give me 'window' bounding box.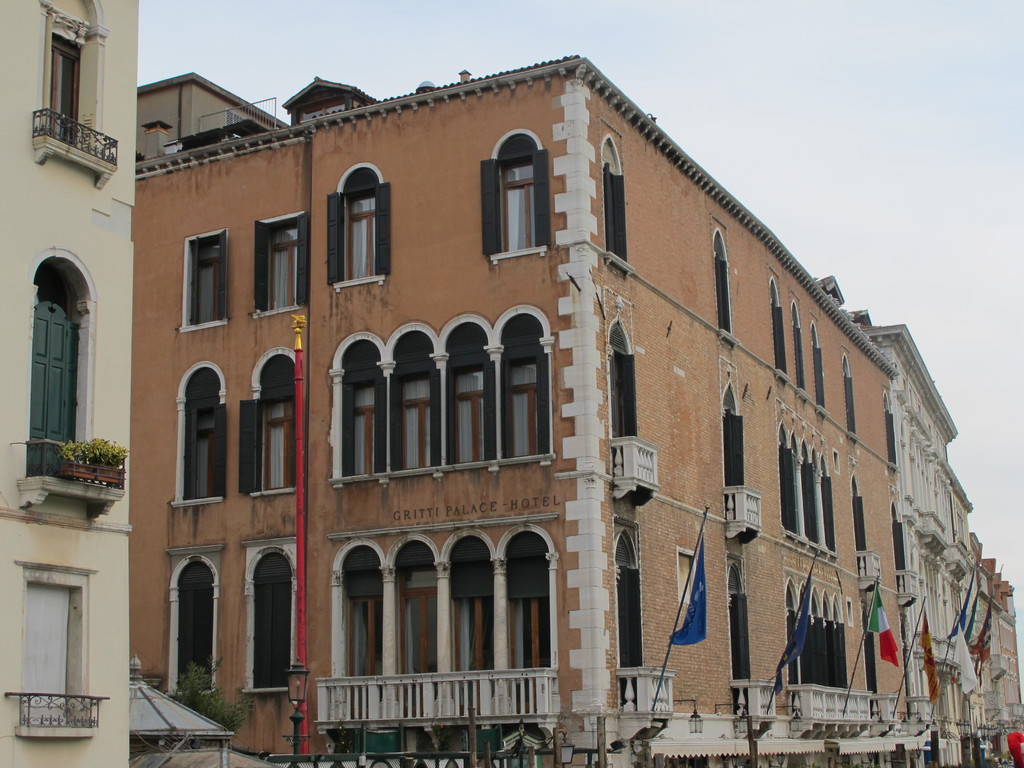
714/226/738/348.
